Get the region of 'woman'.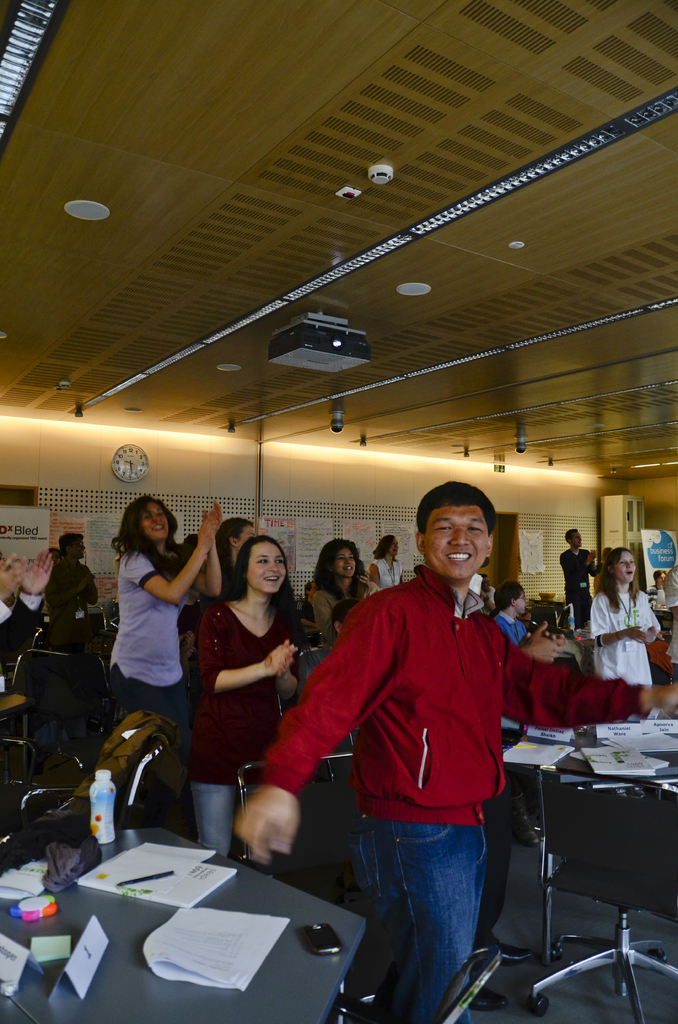
box=[586, 547, 659, 688].
